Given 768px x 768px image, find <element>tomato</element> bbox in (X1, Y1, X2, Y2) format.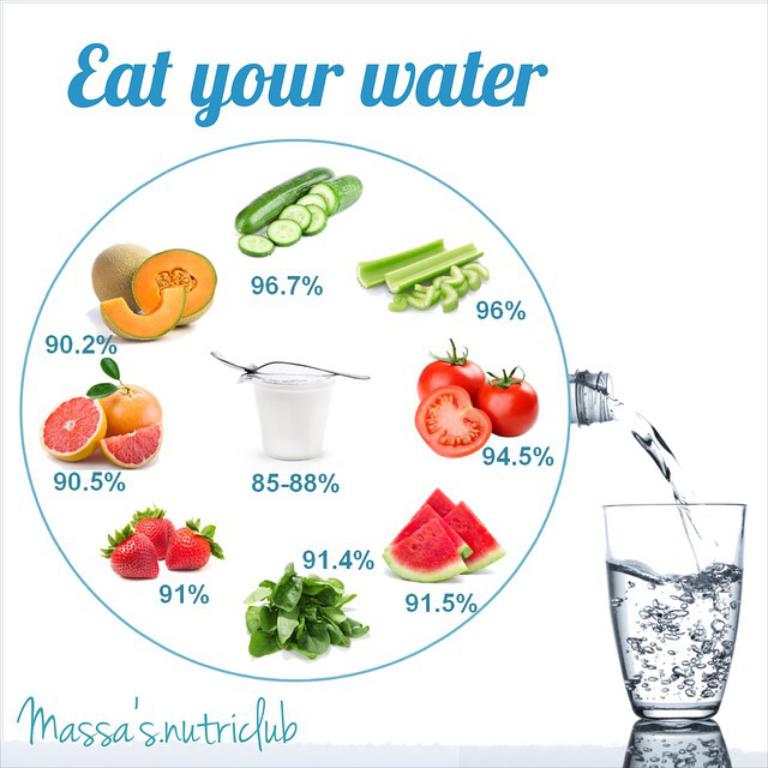
(409, 384, 490, 452).
